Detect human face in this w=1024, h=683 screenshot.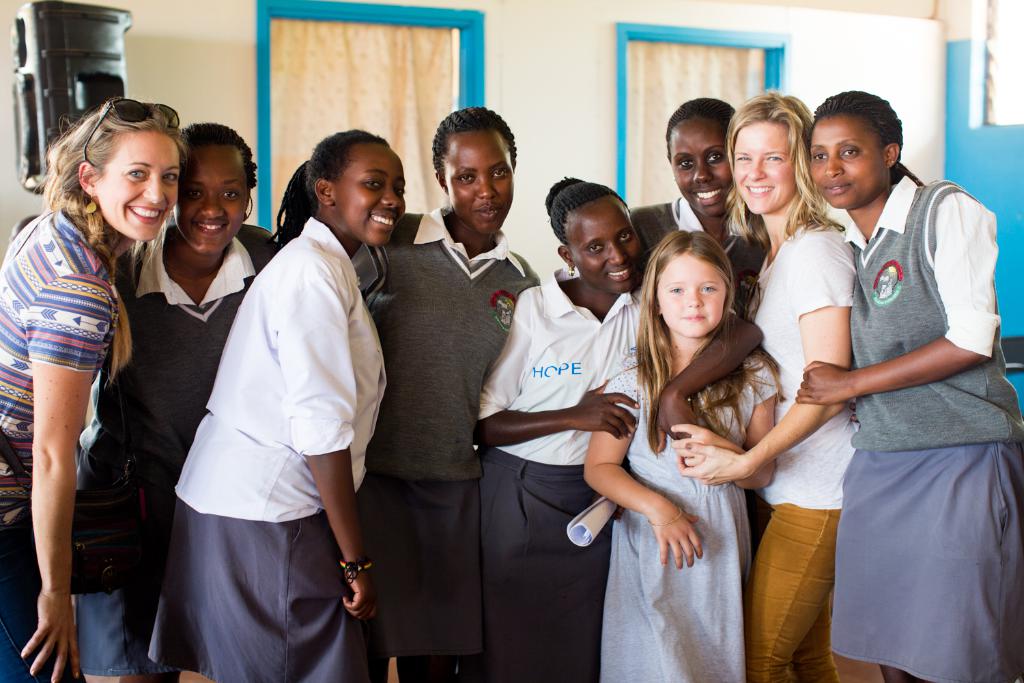
Detection: box(569, 195, 640, 294).
